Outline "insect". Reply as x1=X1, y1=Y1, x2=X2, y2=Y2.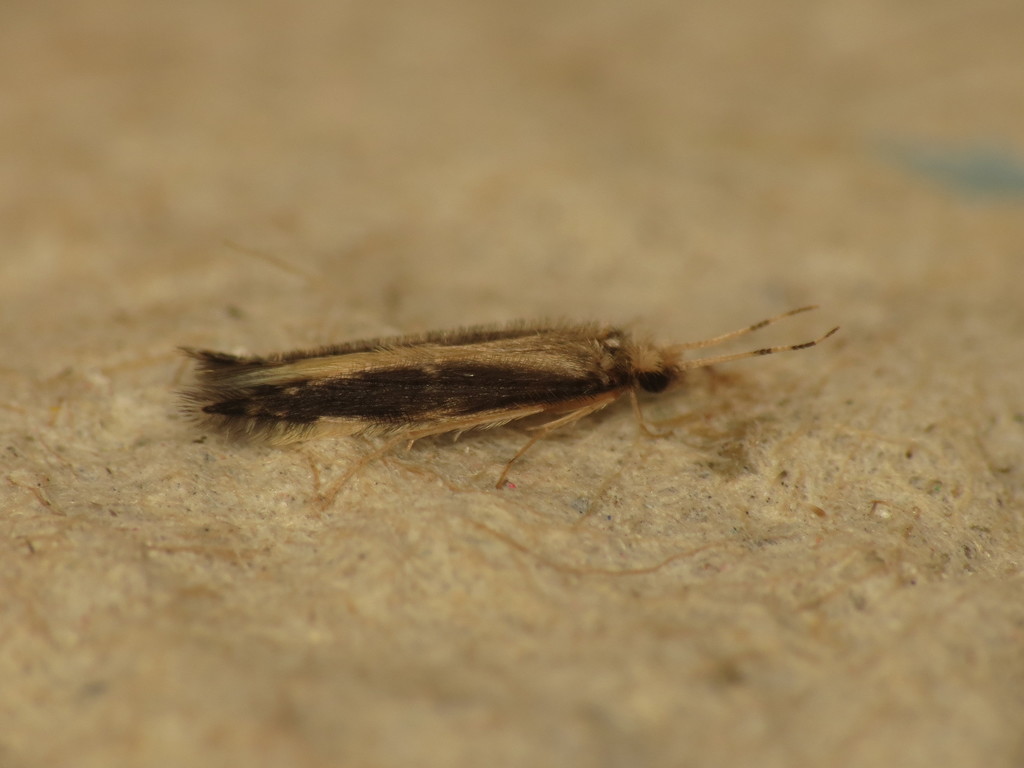
x1=177, y1=303, x2=840, y2=504.
